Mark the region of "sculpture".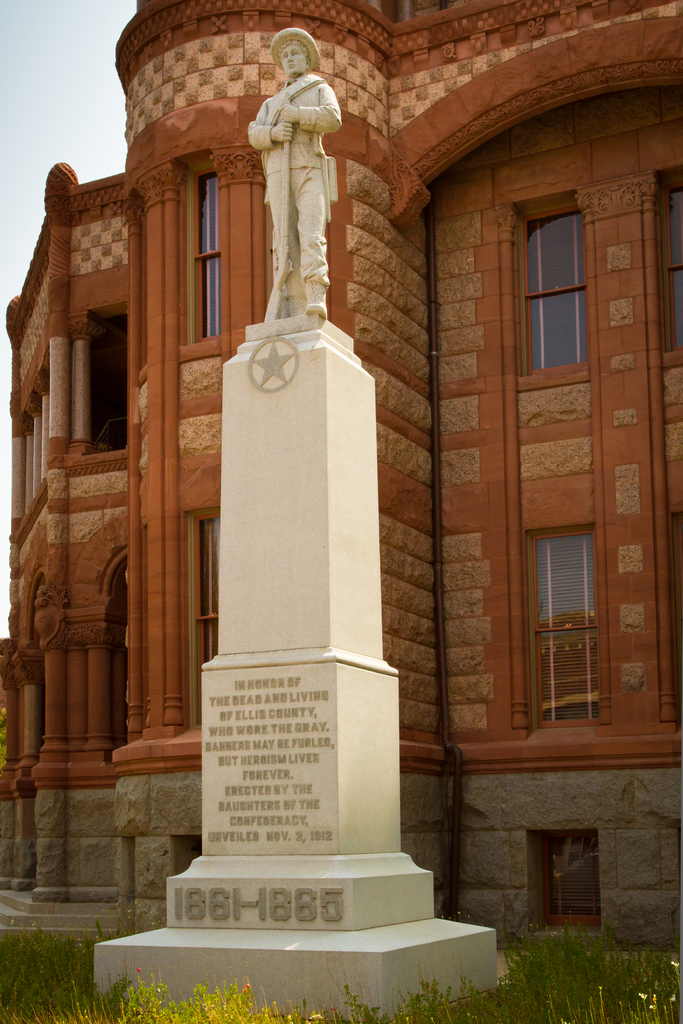
Region: 239:29:350:349.
